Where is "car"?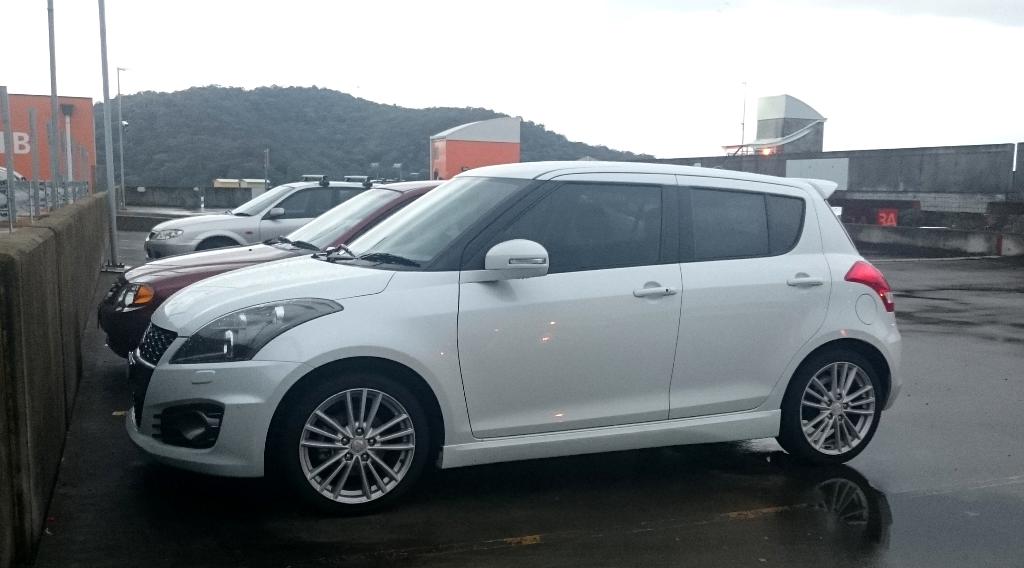
Rect(95, 176, 448, 353).
